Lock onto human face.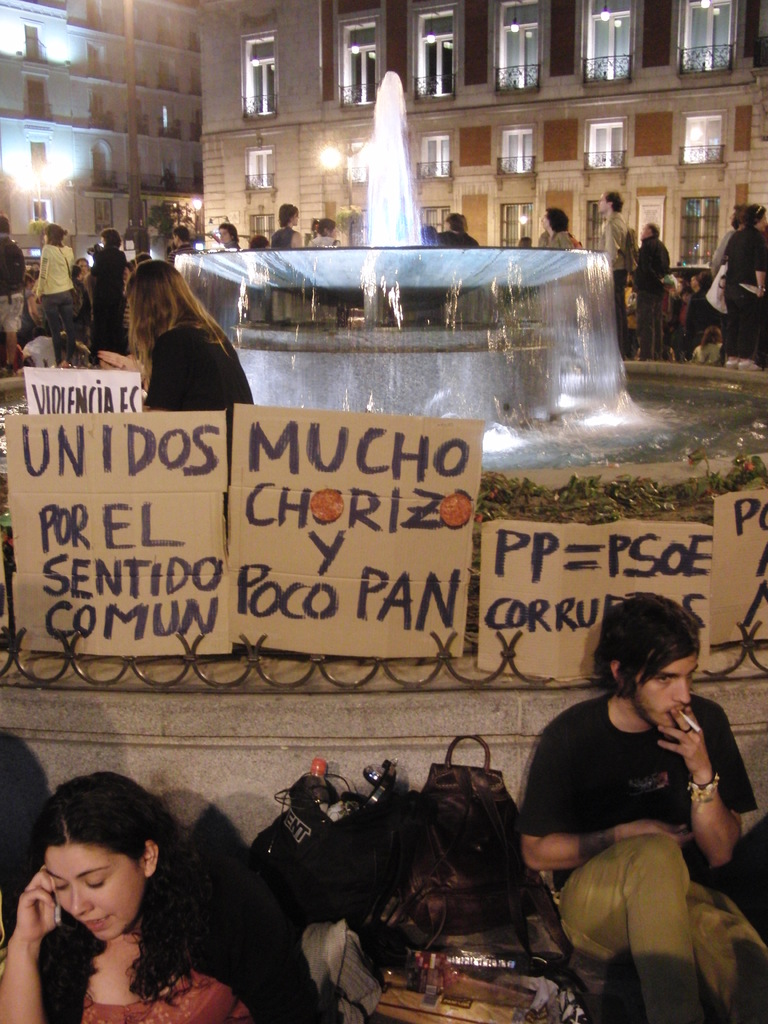
Locked: l=621, t=648, r=694, b=735.
